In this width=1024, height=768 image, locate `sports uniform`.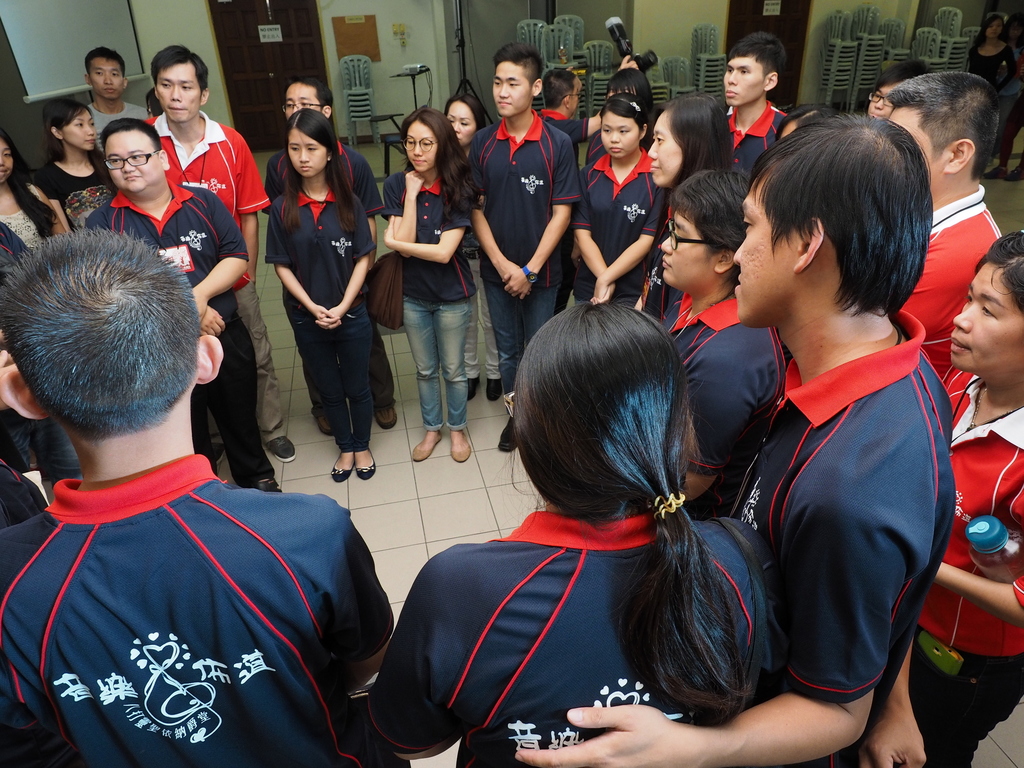
Bounding box: box(84, 186, 267, 479).
